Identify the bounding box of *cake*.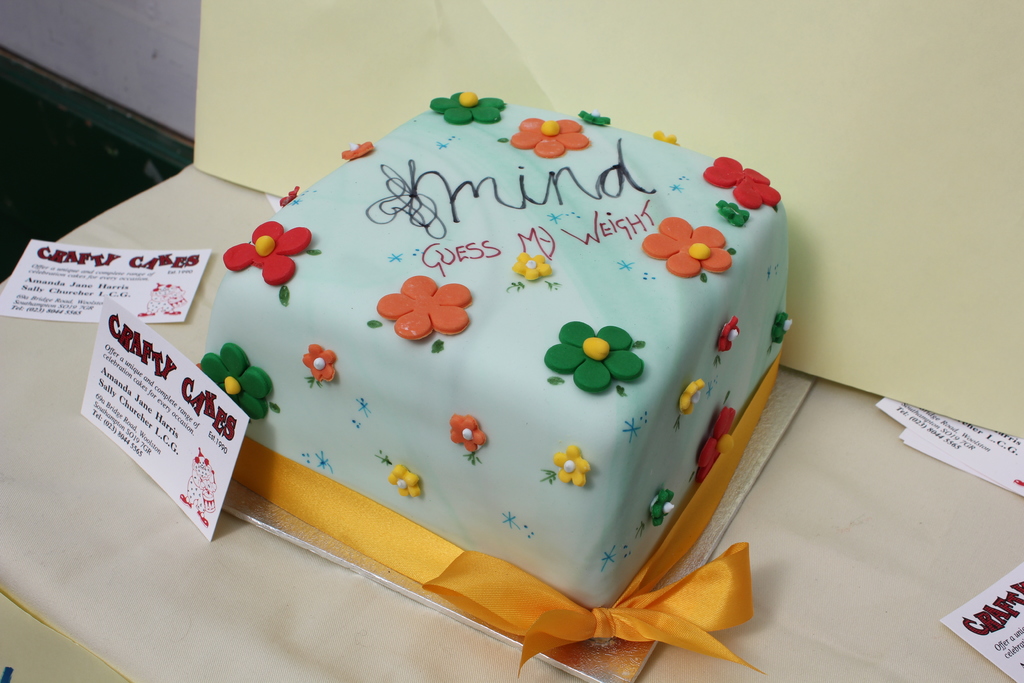
x1=195 y1=83 x2=788 y2=609.
